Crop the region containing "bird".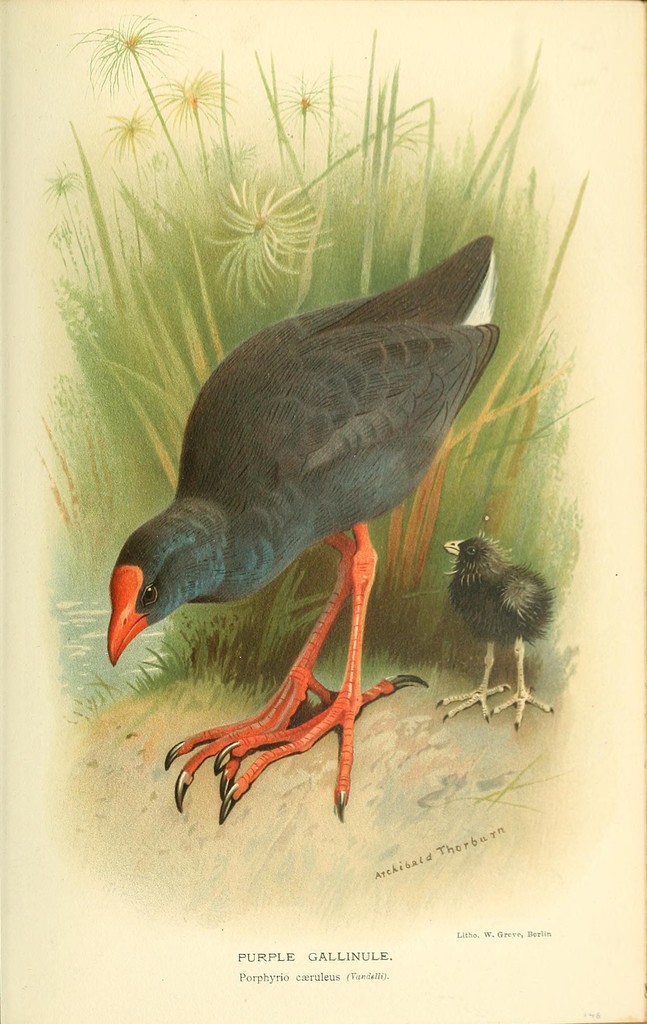
Crop region: (x1=439, y1=529, x2=551, y2=732).
